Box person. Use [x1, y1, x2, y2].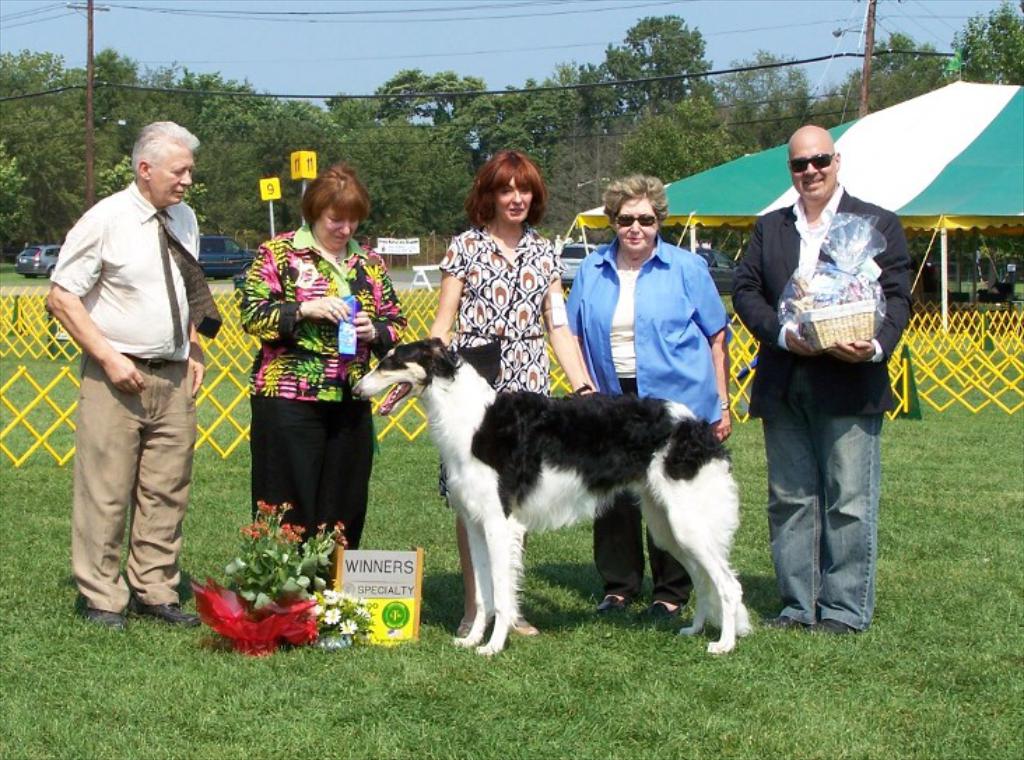
[737, 132, 916, 647].
